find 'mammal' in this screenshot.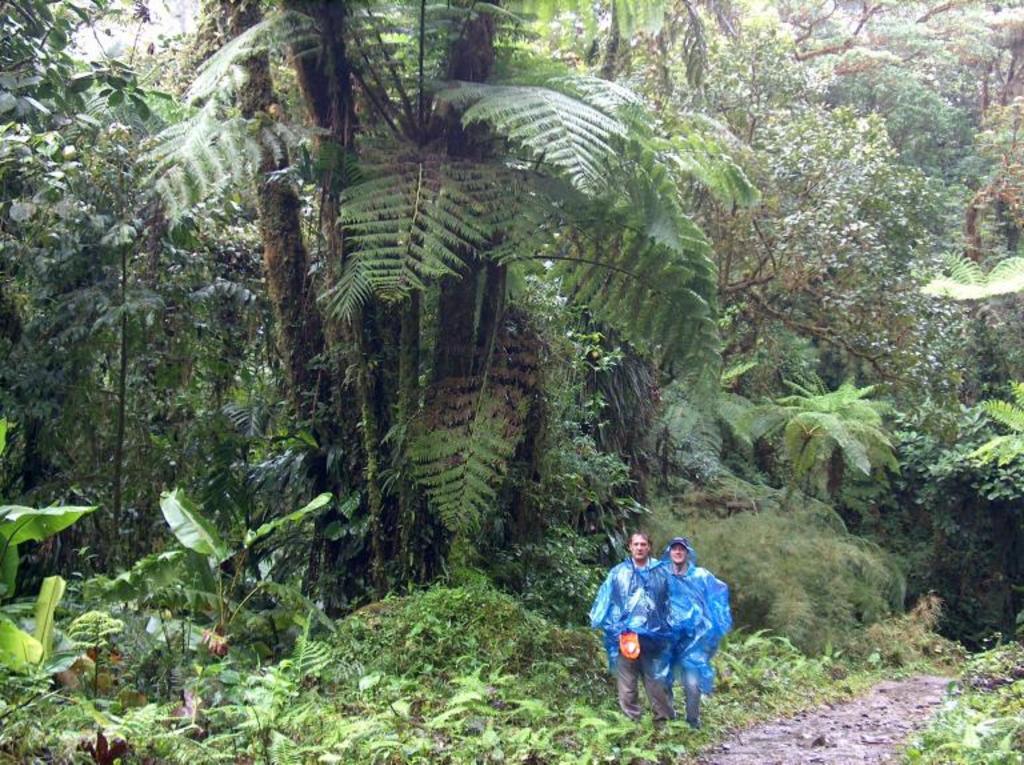
The bounding box for 'mammal' is box(575, 516, 683, 729).
